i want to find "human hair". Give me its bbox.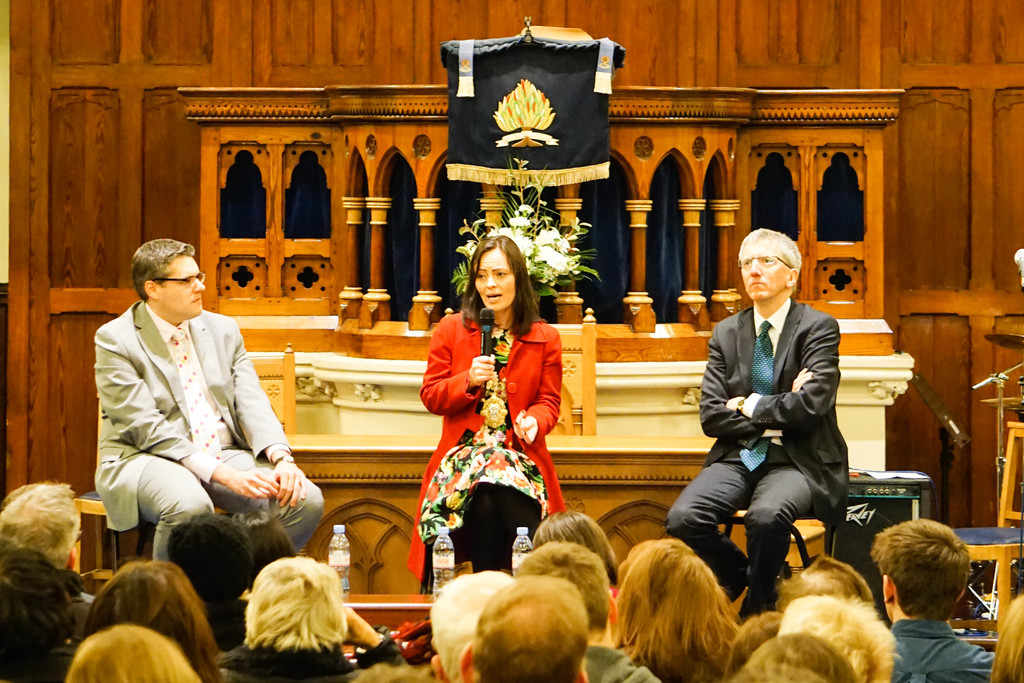
988, 588, 1023, 682.
